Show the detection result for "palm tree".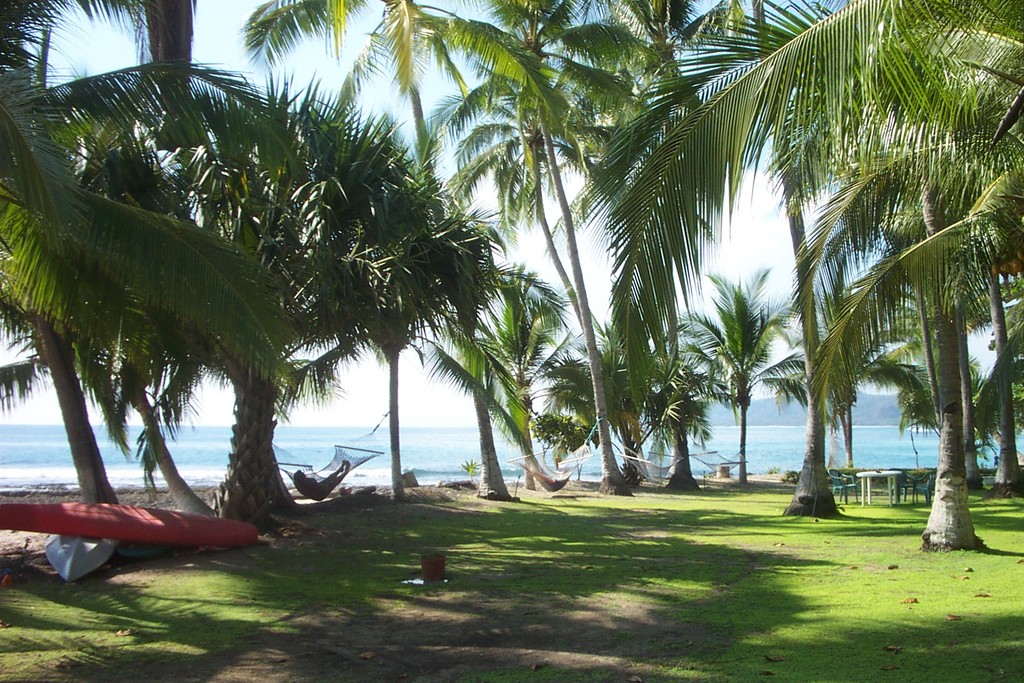
771 0 870 477.
